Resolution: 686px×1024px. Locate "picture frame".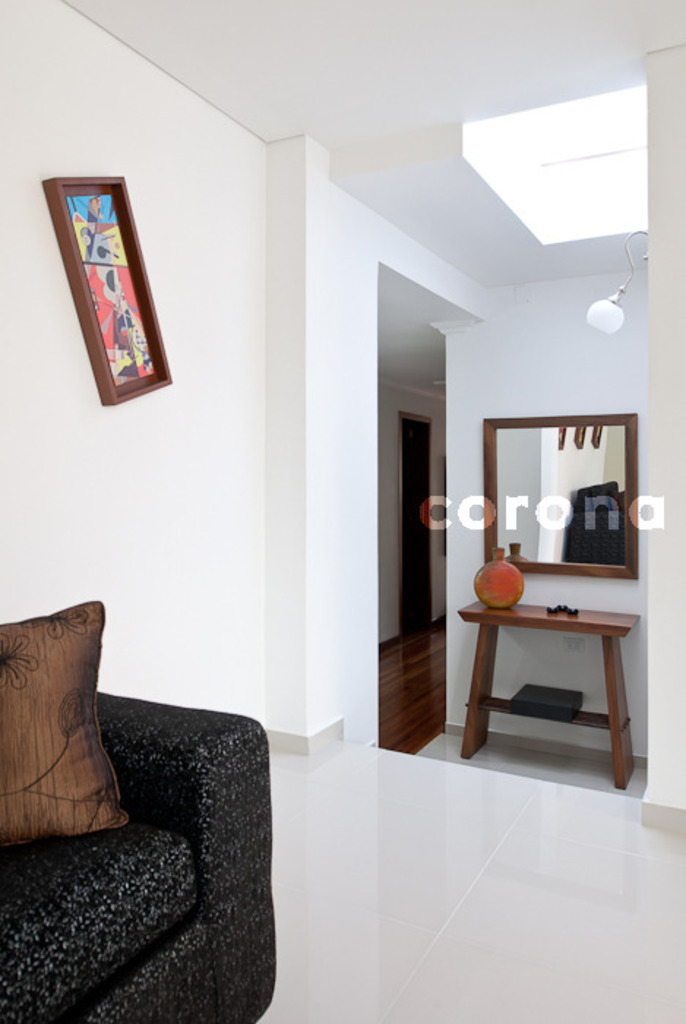
select_region(42, 178, 184, 405).
